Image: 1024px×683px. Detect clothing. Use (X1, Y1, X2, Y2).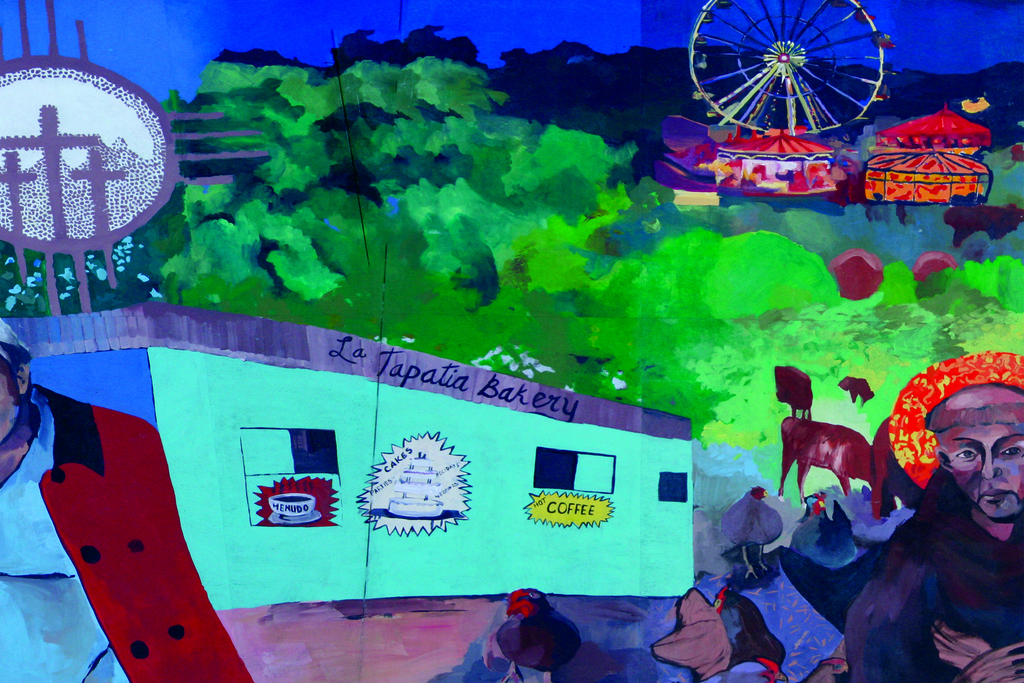
(836, 486, 954, 682).
